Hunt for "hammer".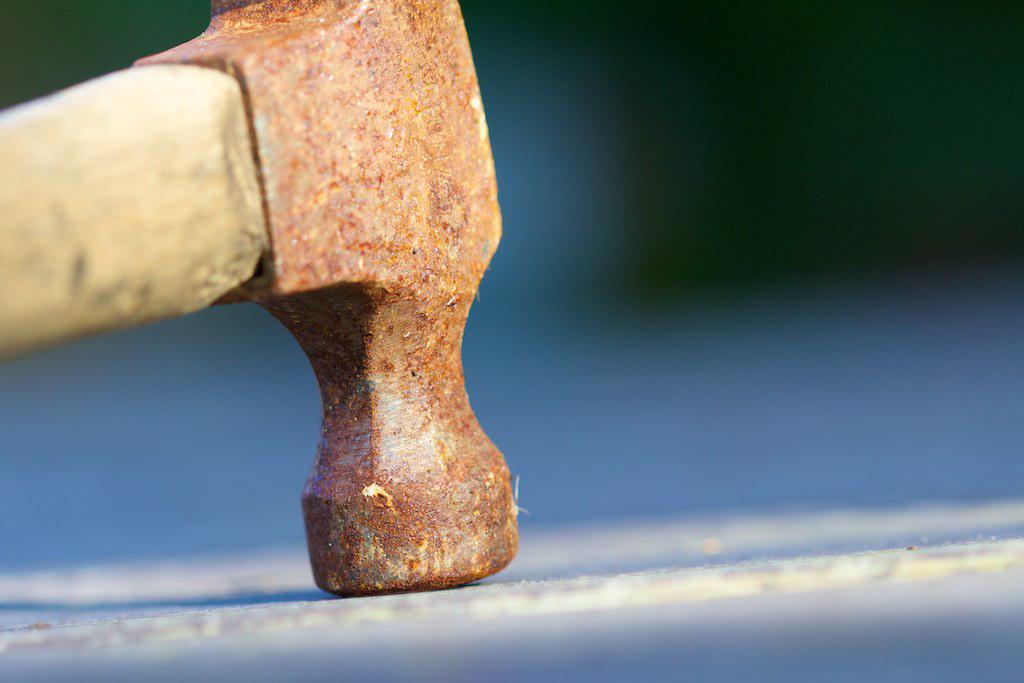
Hunted down at BBox(0, 0, 508, 582).
